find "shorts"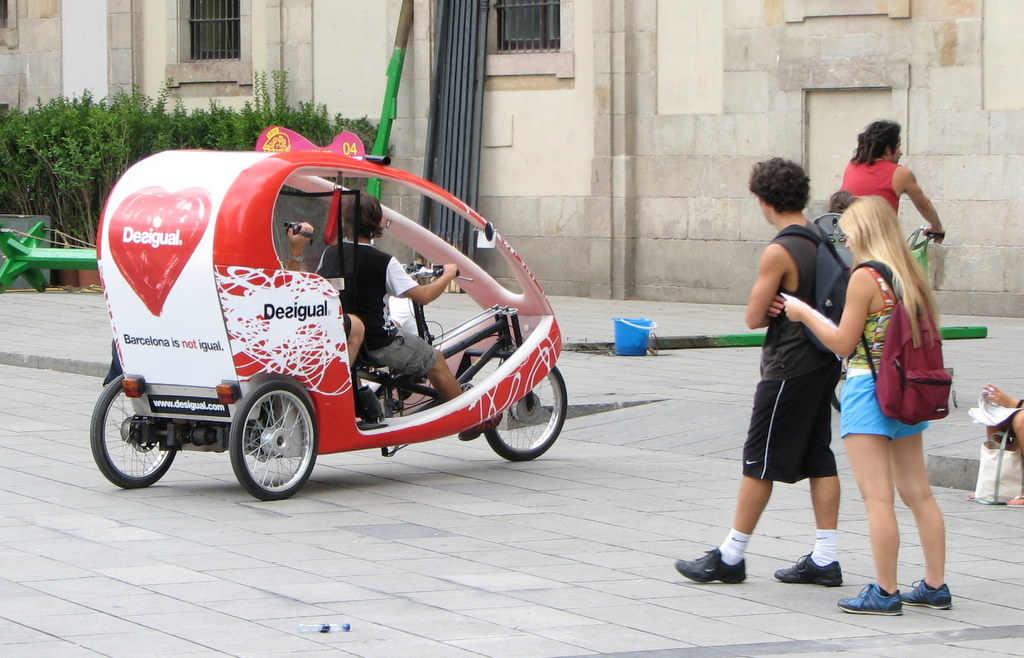
bbox(743, 352, 868, 499)
